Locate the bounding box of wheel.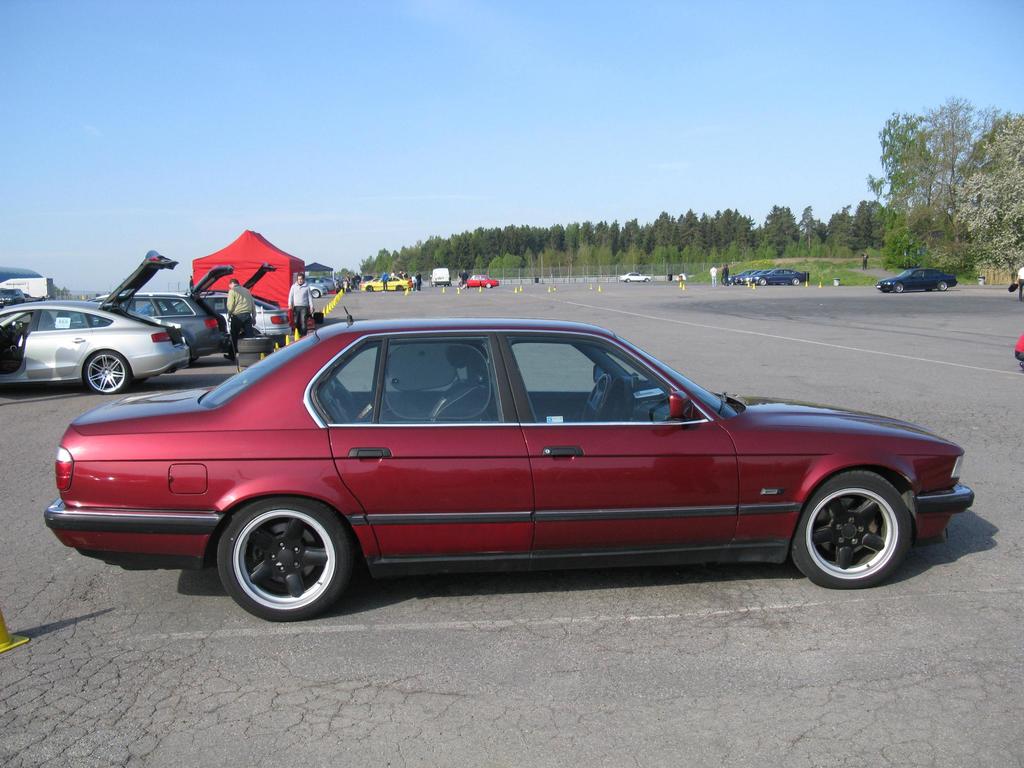
Bounding box: l=893, t=284, r=902, b=290.
